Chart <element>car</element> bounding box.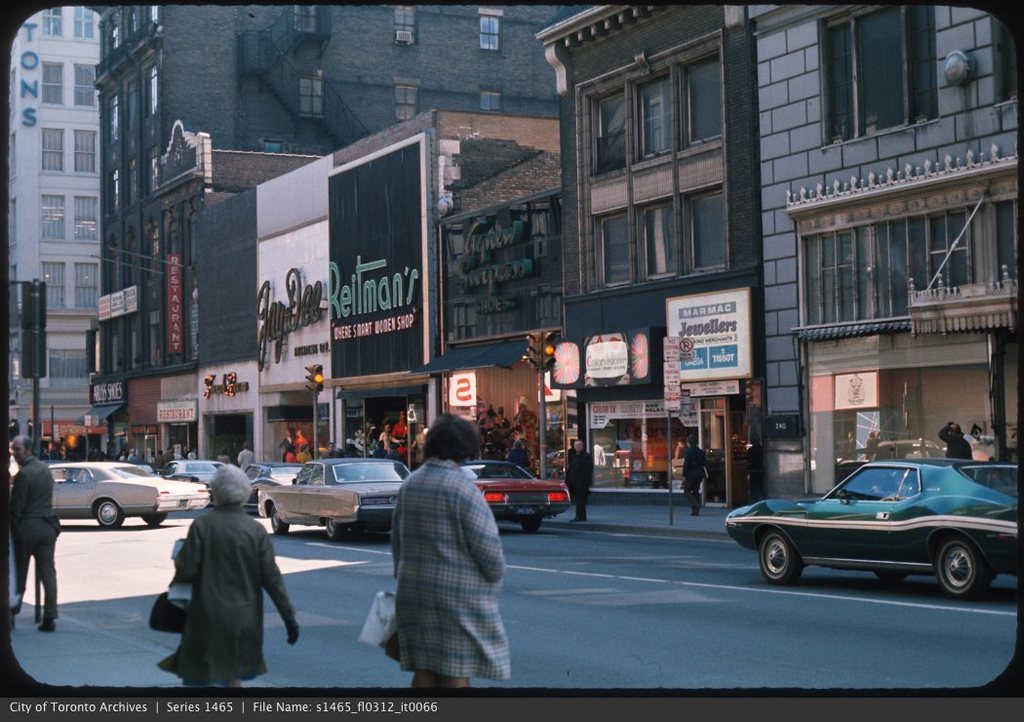
Charted: BBox(724, 460, 1014, 600).
